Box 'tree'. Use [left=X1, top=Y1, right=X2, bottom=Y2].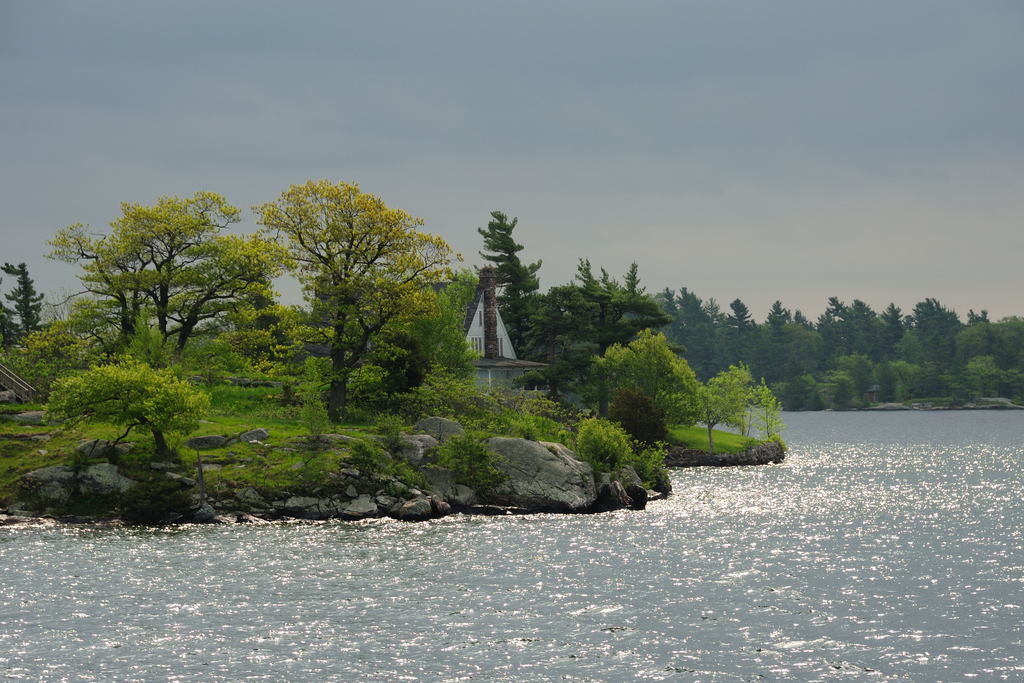
[left=525, top=259, right=671, bottom=421].
